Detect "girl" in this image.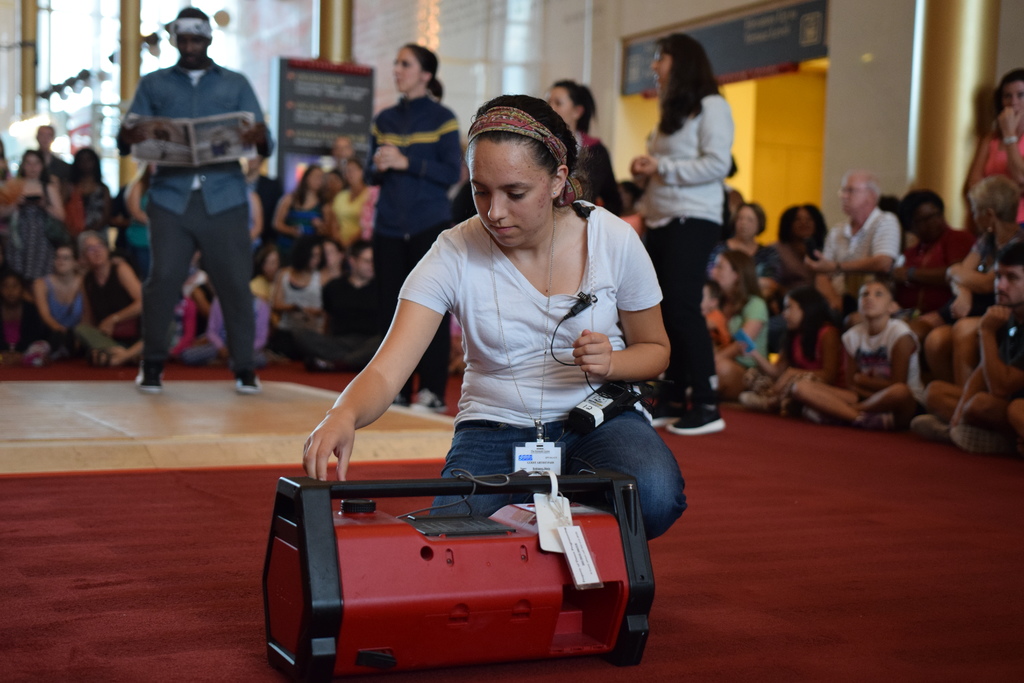
Detection: select_region(968, 69, 1023, 226).
